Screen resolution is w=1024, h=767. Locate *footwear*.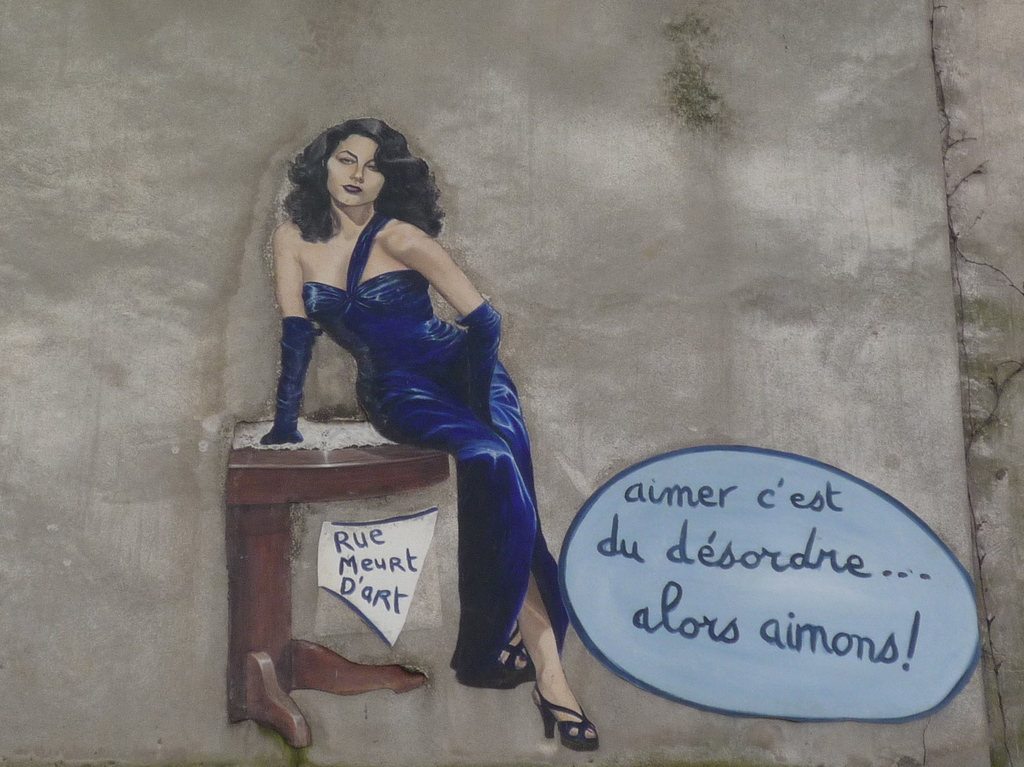
BBox(495, 622, 536, 687).
